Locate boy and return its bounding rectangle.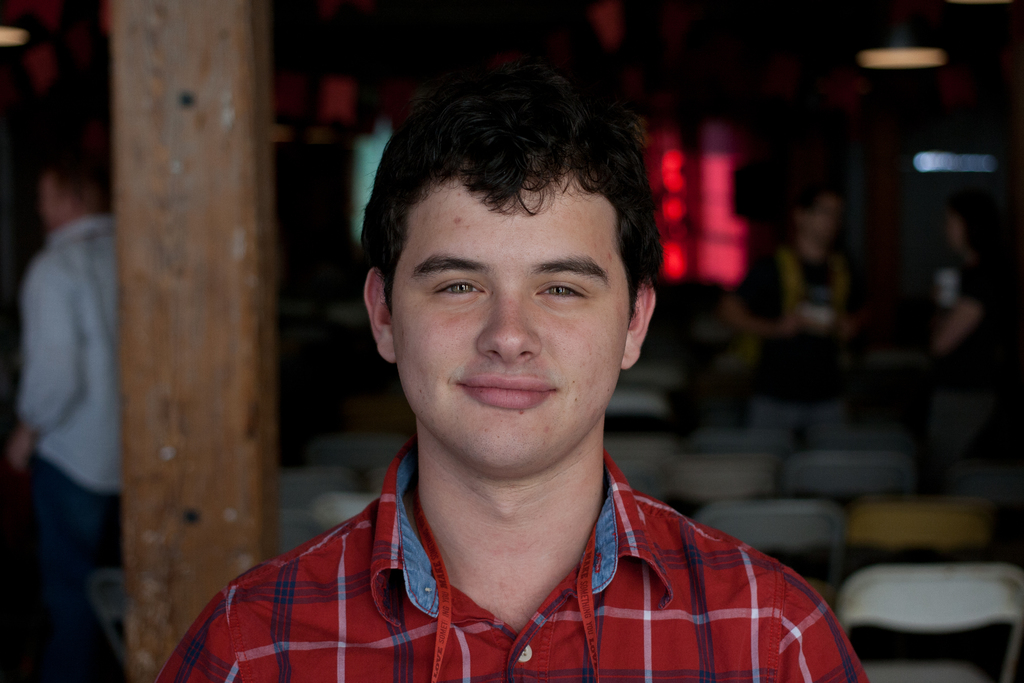
BBox(192, 49, 833, 668).
